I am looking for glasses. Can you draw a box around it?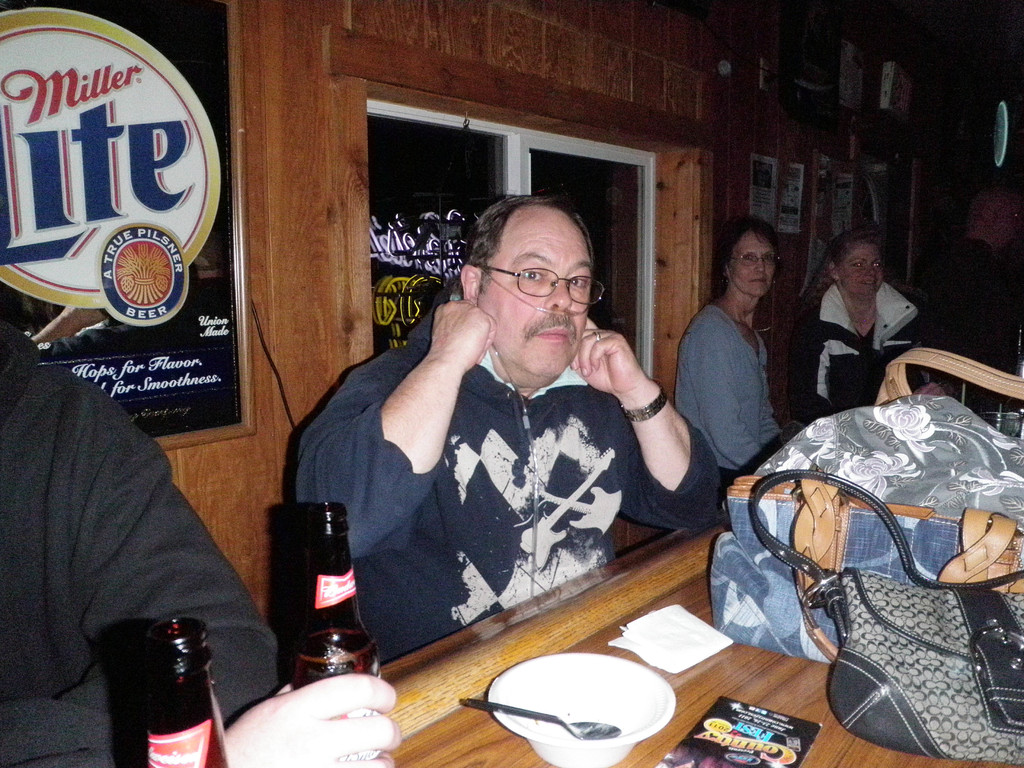
Sure, the bounding box is box(470, 253, 606, 304).
